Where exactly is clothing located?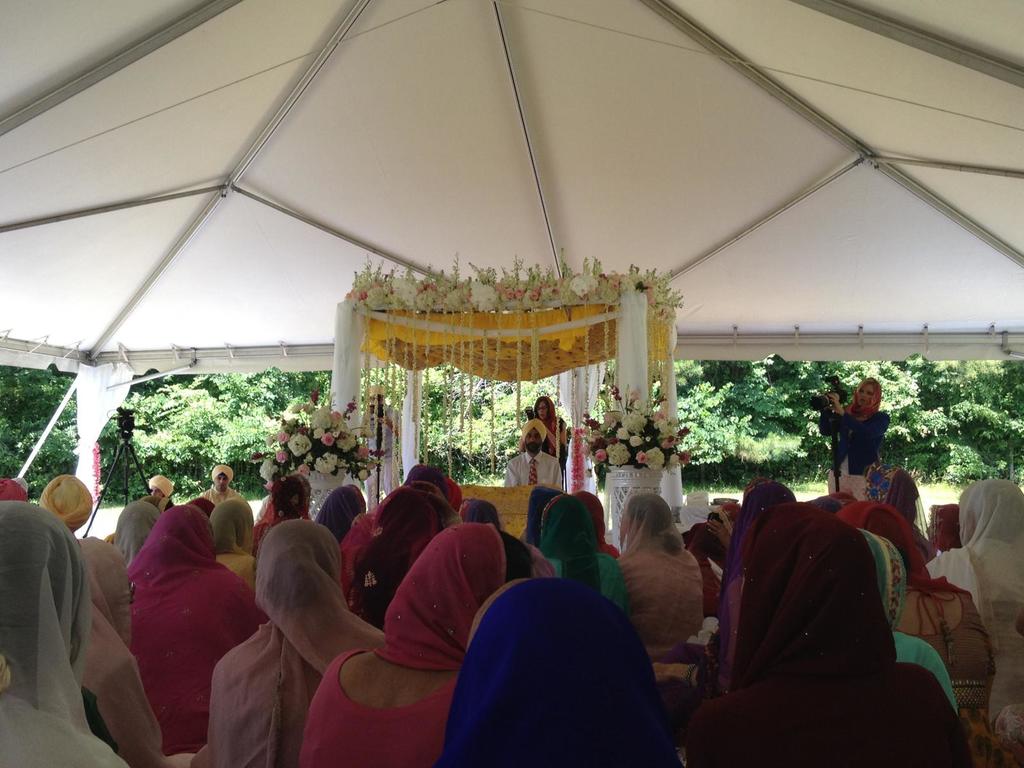
Its bounding box is 506/450/561/493.
